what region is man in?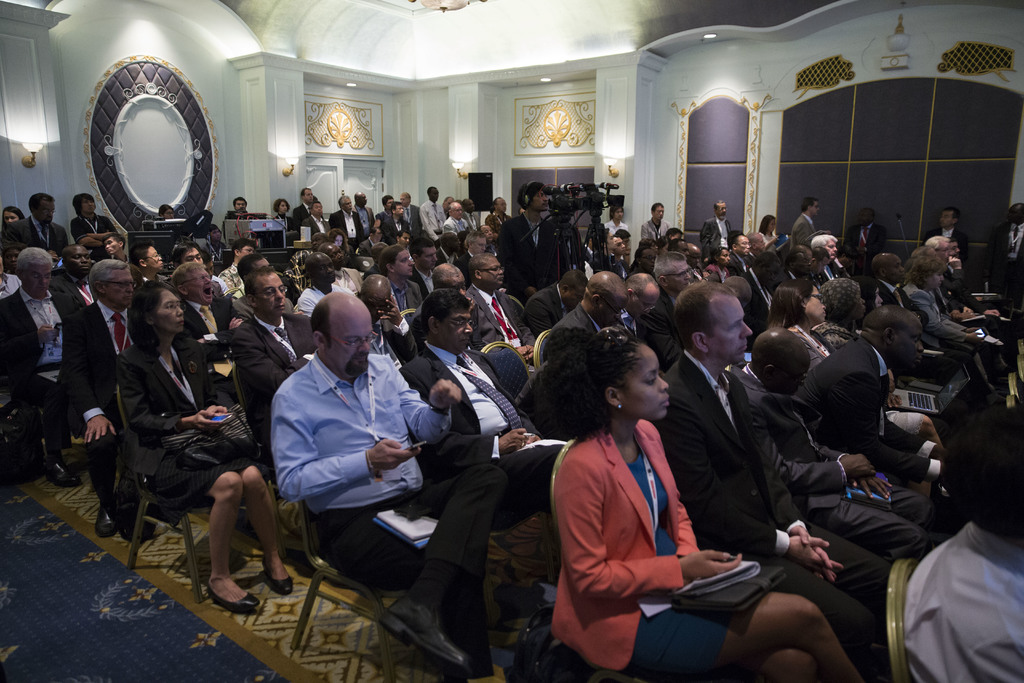
locate(611, 235, 630, 268).
